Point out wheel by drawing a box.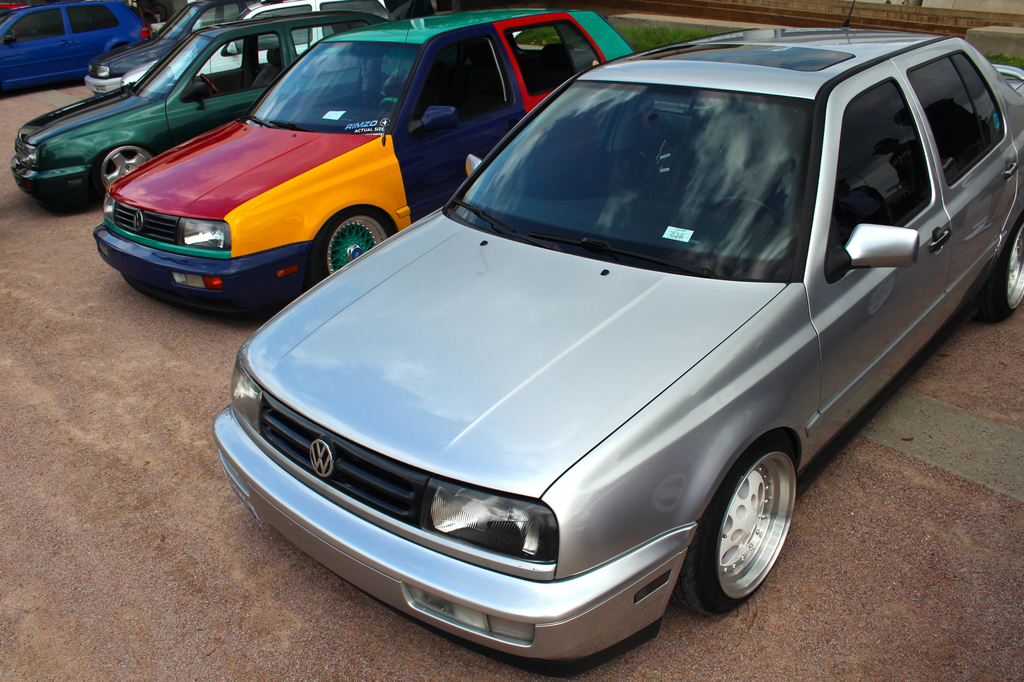
<bbox>708, 196, 785, 226</bbox>.
